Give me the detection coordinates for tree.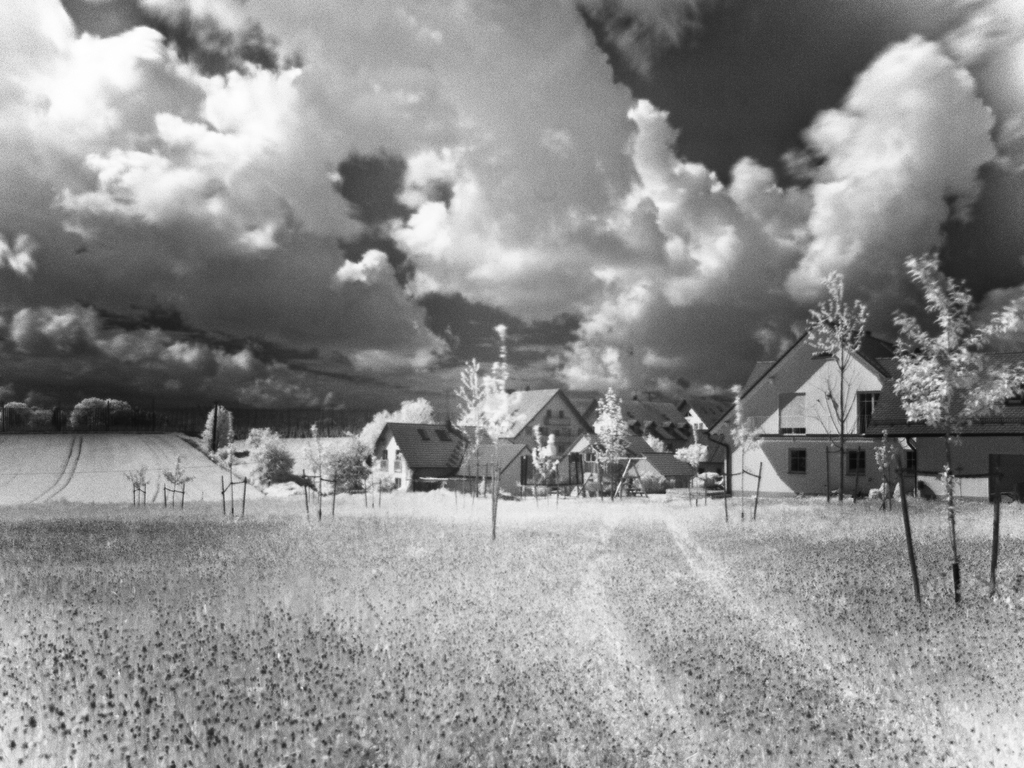
[0, 397, 31, 433].
